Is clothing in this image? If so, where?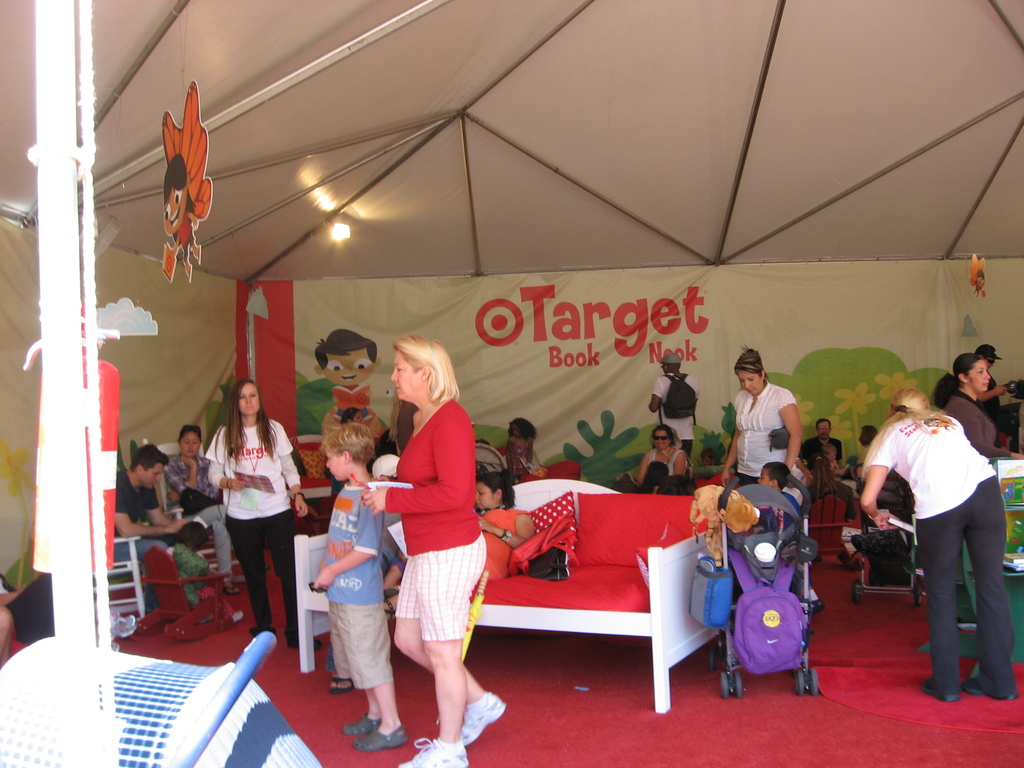
Yes, at 110/469/171/609.
